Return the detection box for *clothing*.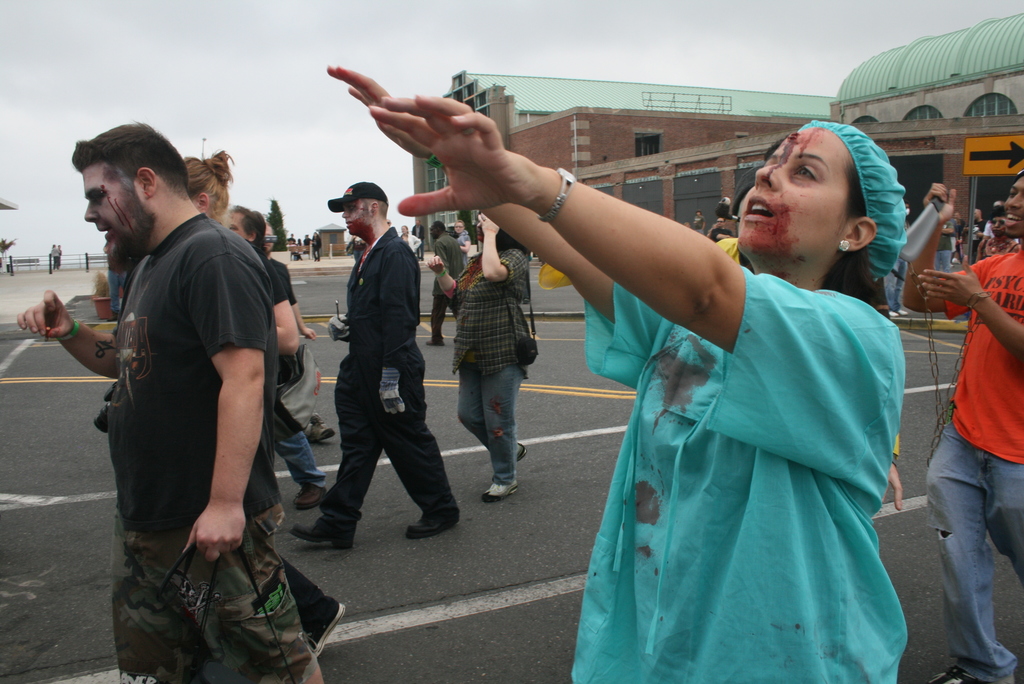
Rect(99, 174, 307, 639).
